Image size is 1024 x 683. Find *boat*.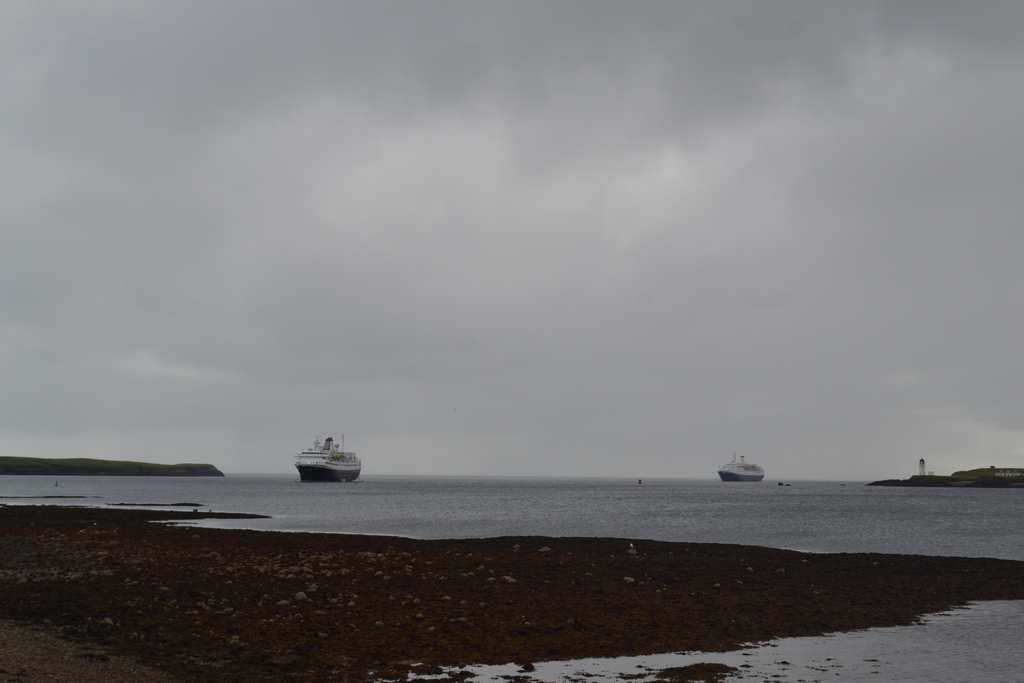
select_region(281, 431, 373, 486).
